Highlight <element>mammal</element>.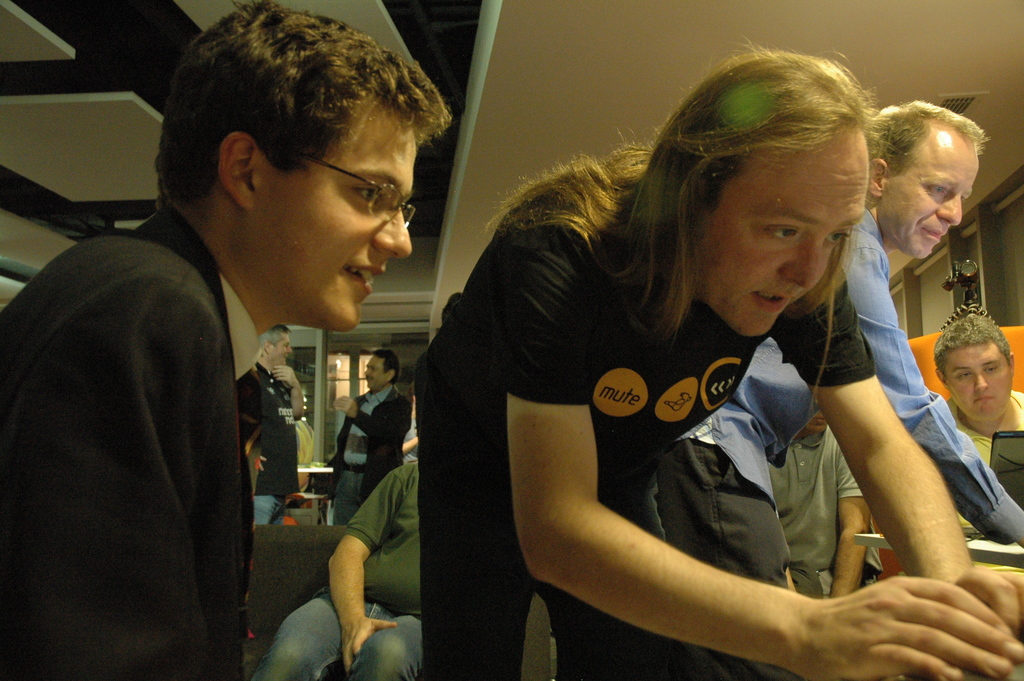
Highlighted region: bbox(0, 0, 452, 680).
